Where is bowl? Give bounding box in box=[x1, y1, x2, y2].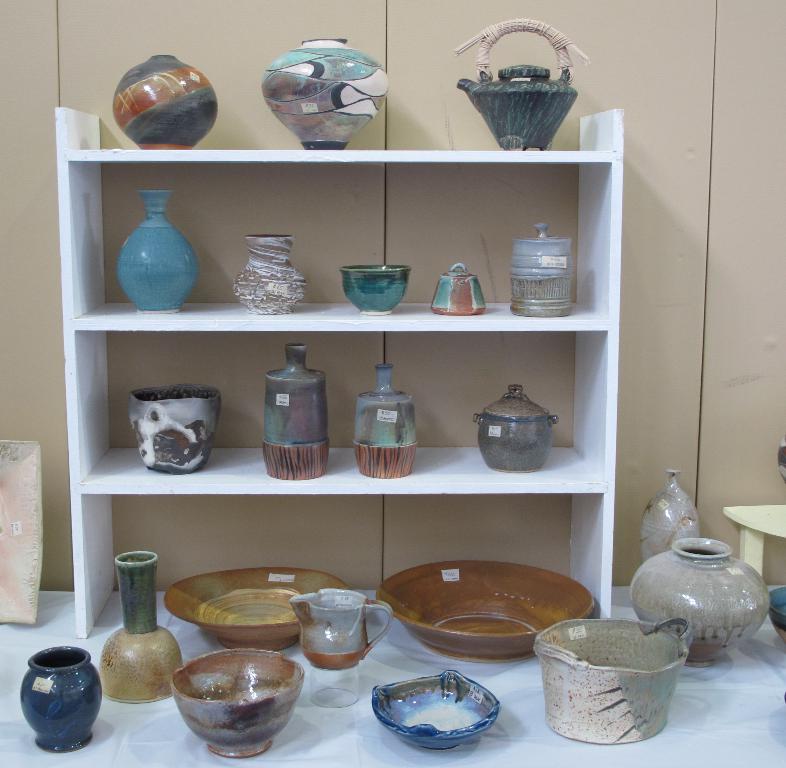
box=[377, 560, 595, 665].
